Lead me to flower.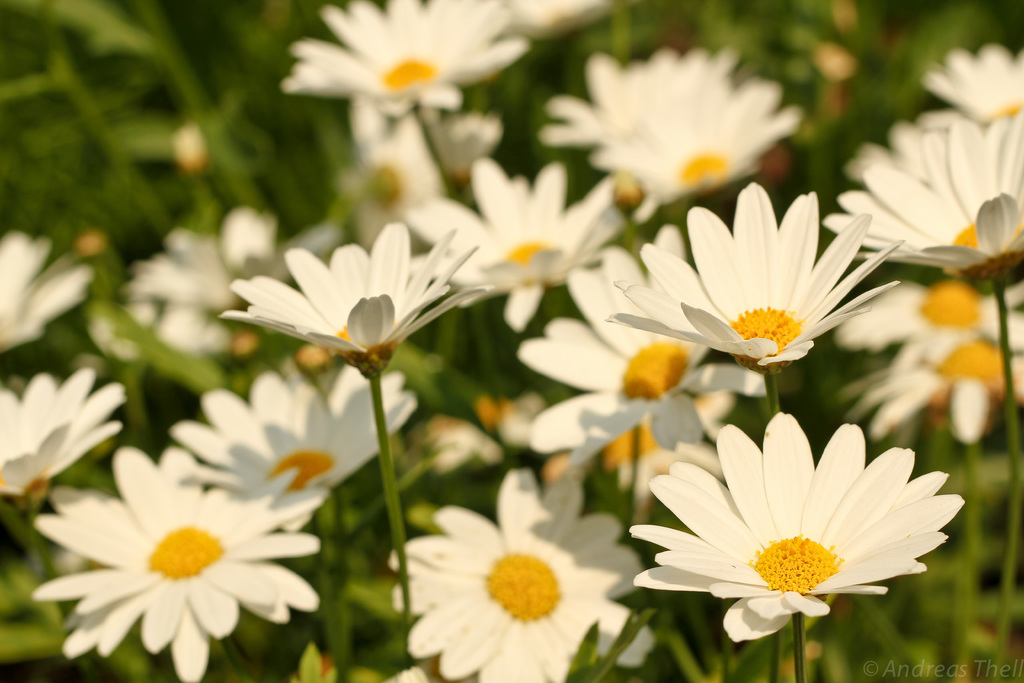
Lead to 0/230/95/358.
